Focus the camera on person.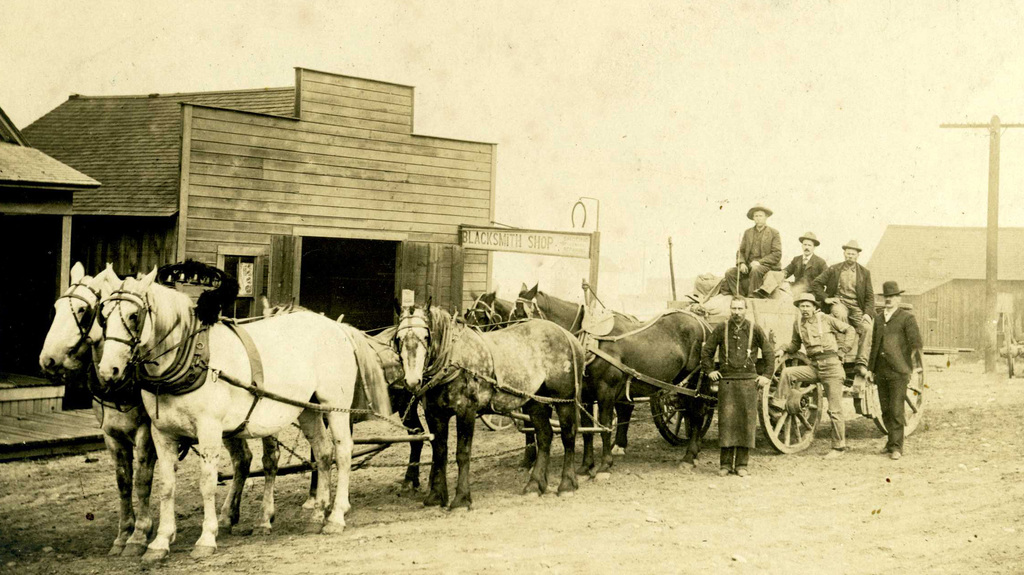
Focus region: {"left": 723, "top": 206, "right": 787, "bottom": 297}.
